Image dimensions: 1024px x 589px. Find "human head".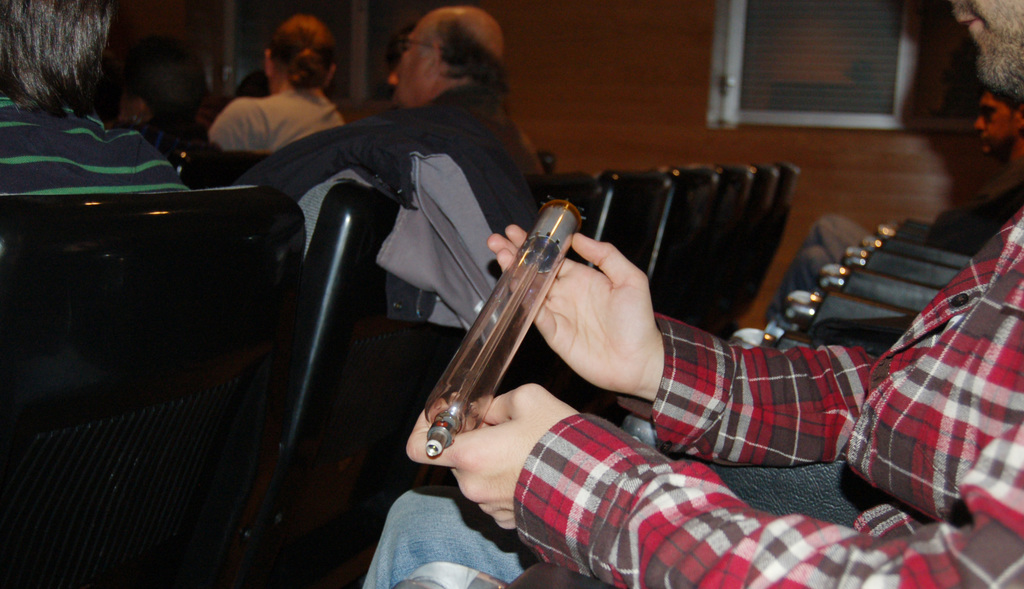
395/3/505/104.
